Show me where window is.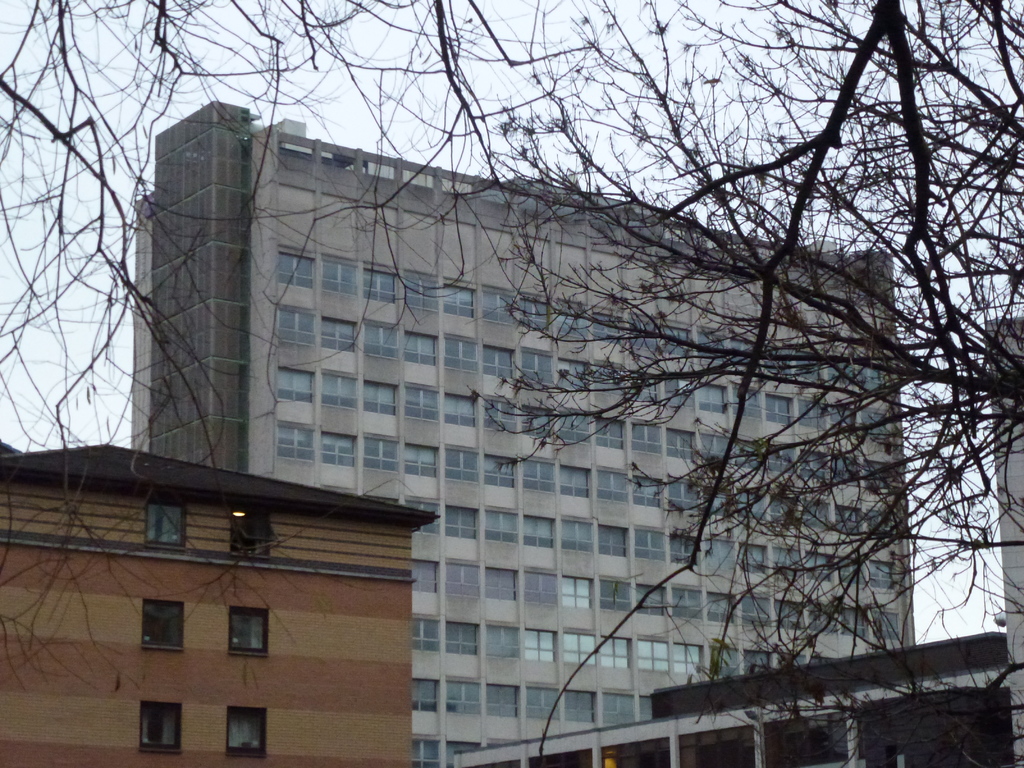
window is at {"x1": 557, "y1": 565, "x2": 598, "y2": 612}.
